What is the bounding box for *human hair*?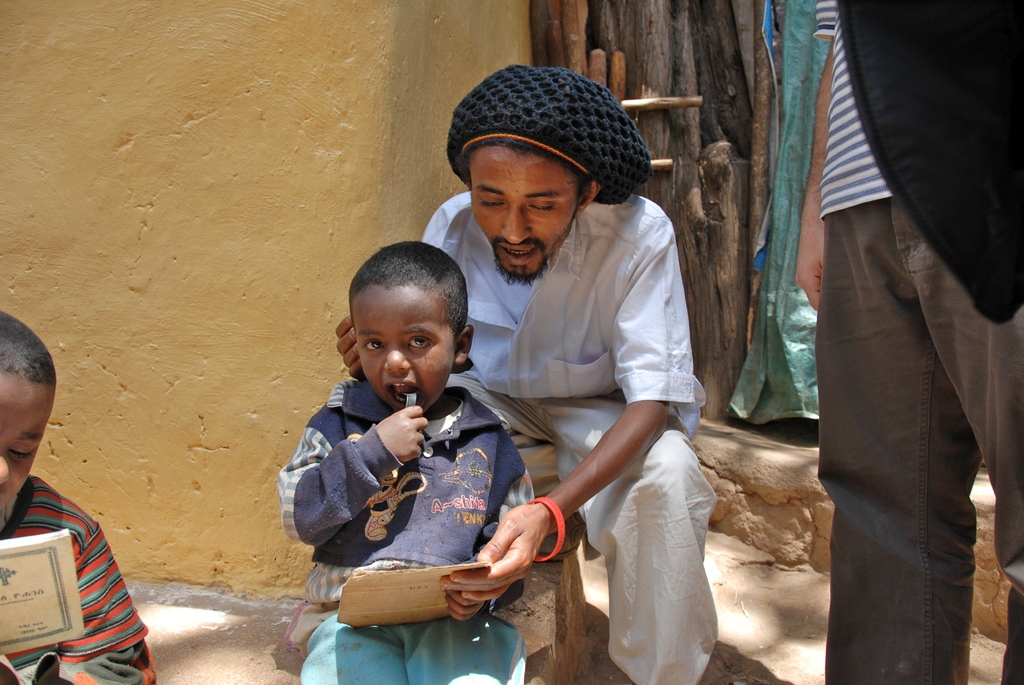
bbox(349, 242, 471, 333).
